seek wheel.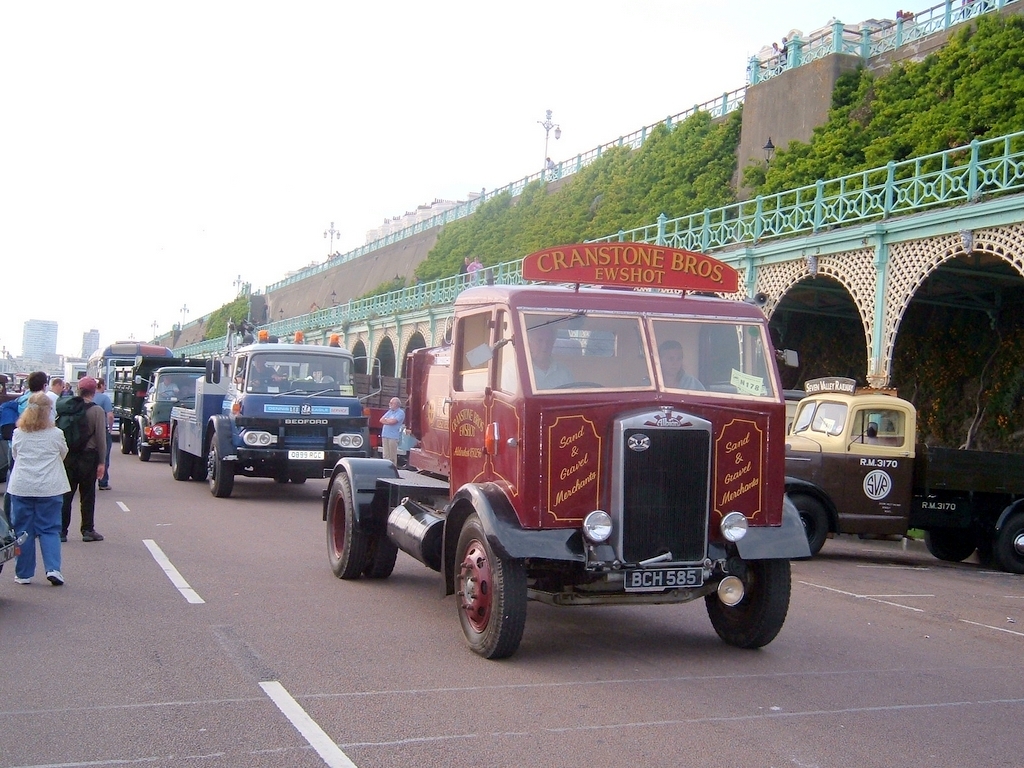
pyautogui.locateOnScreen(208, 437, 236, 498).
